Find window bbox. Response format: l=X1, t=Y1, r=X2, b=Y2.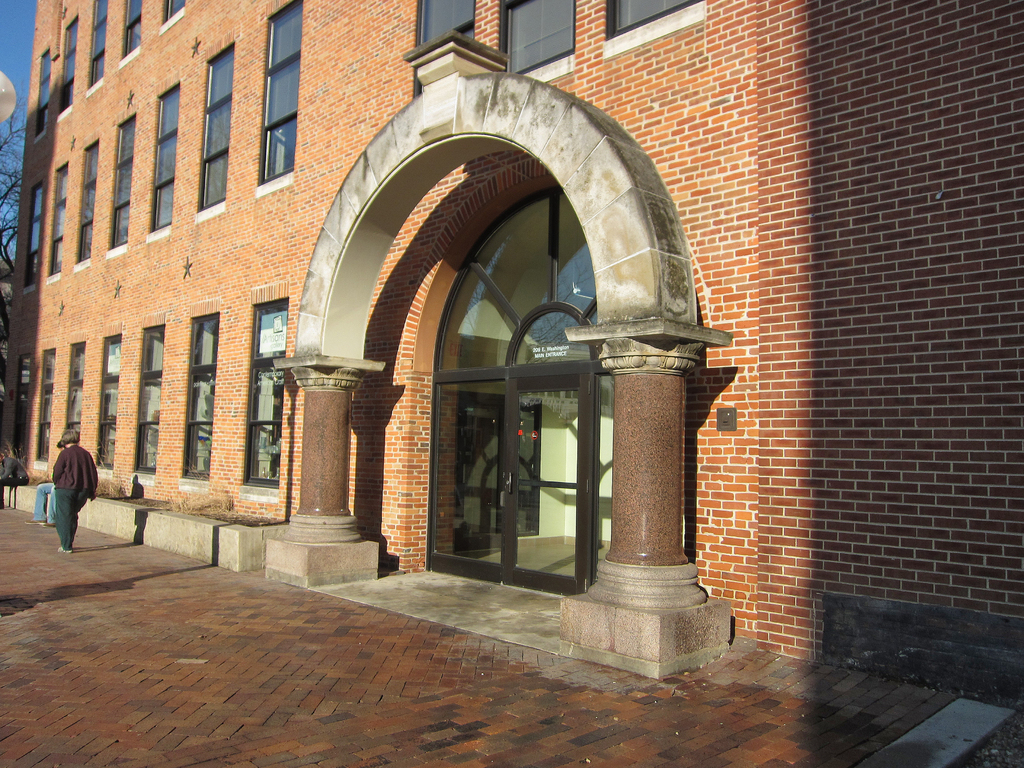
l=103, t=114, r=134, b=255.
